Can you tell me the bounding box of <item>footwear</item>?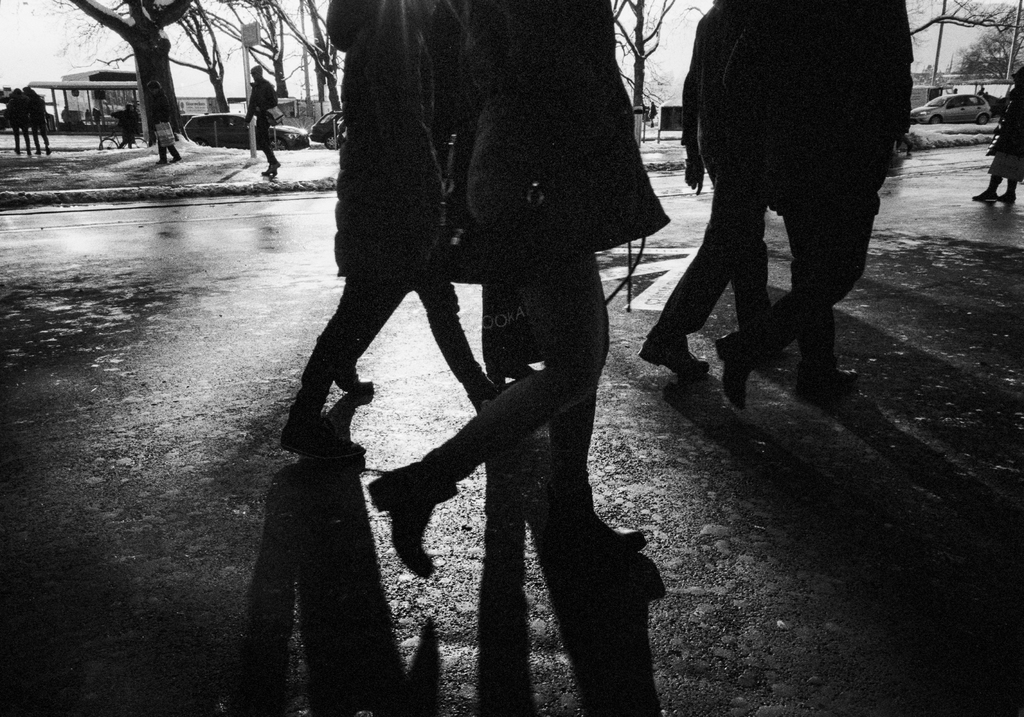
(713,329,753,412).
